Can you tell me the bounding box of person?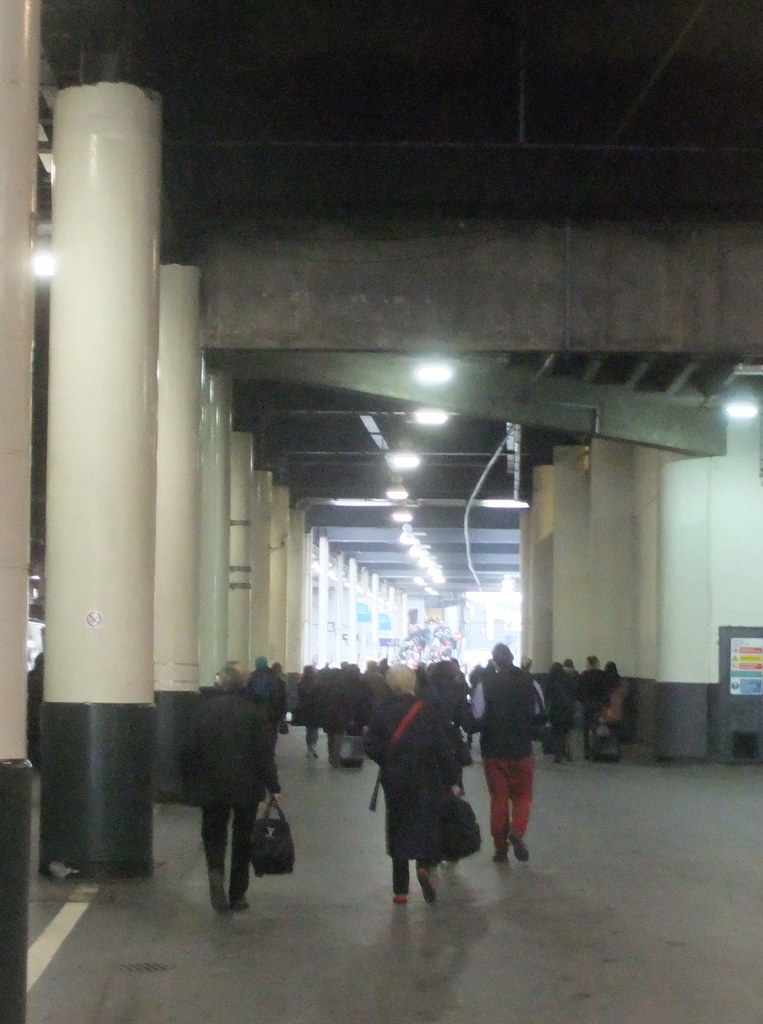
pyautogui.locateOnScreen(550, 664, 576, 764).
